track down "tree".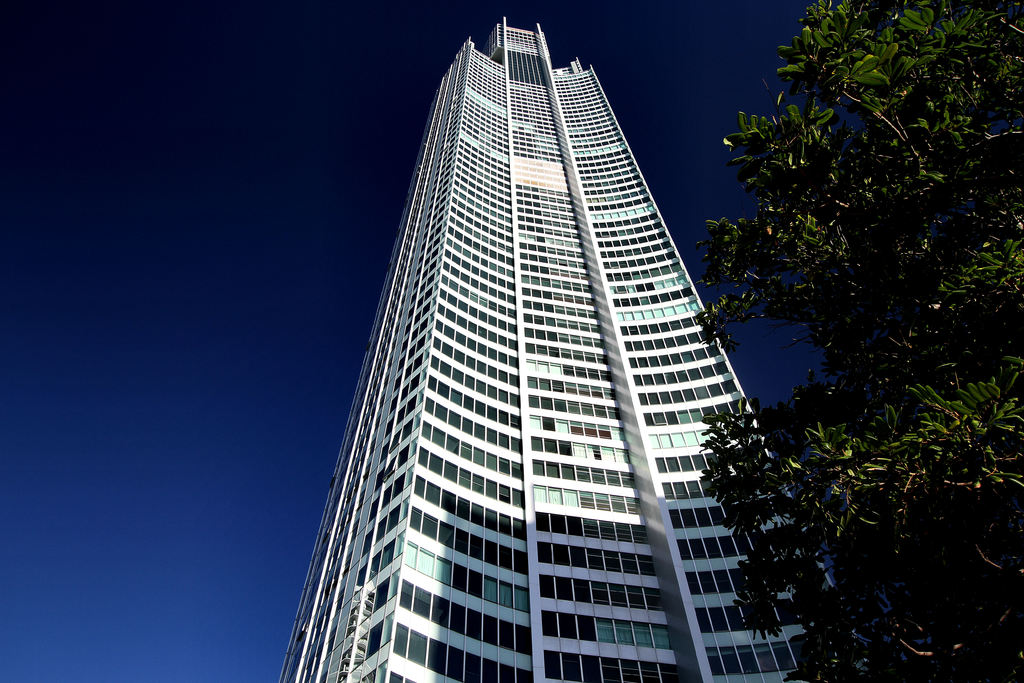
Tracked to left=692, top=0, right=1021, bottom=676.
